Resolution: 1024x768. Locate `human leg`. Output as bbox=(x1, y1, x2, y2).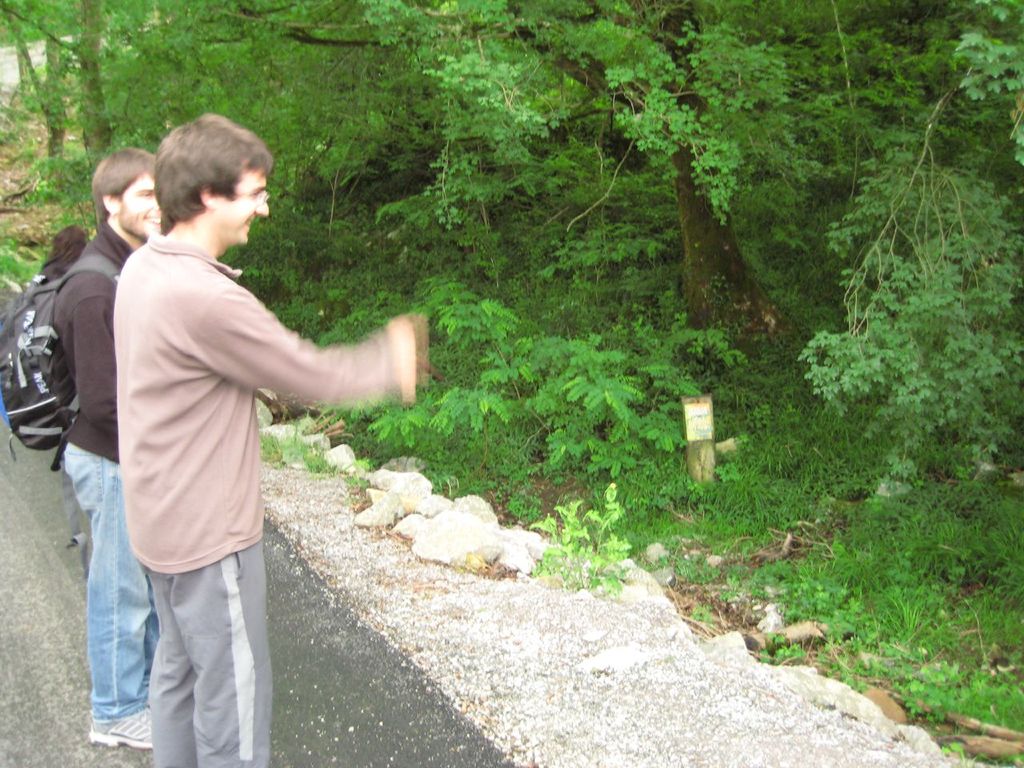
bbox=(59, 418, 152, 746).
